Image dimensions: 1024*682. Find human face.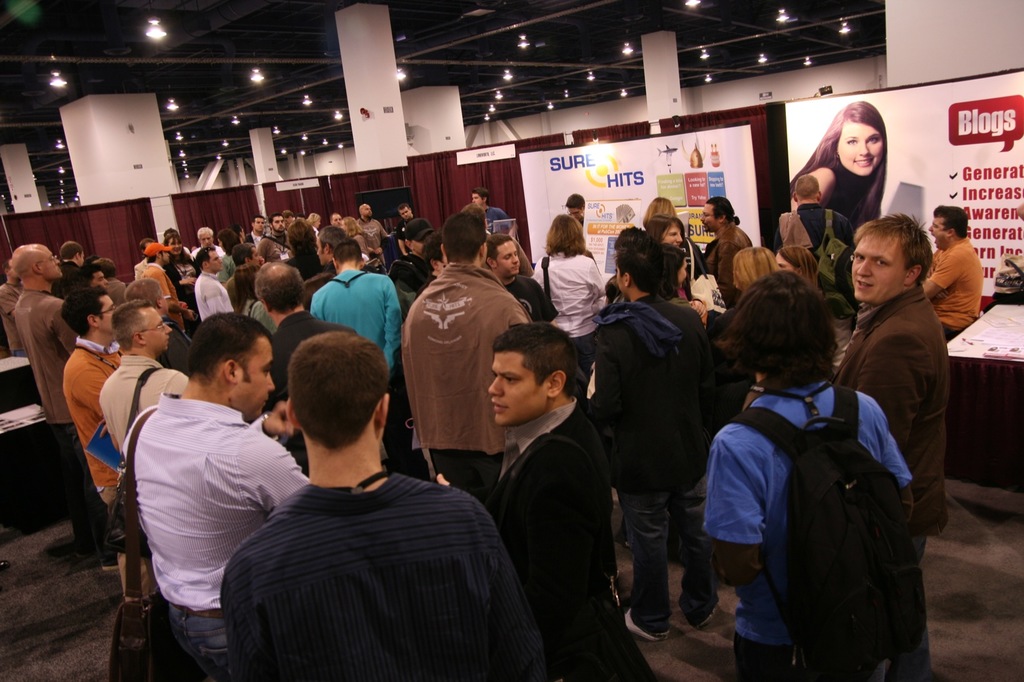
box=[929, 215, 945, 250].
